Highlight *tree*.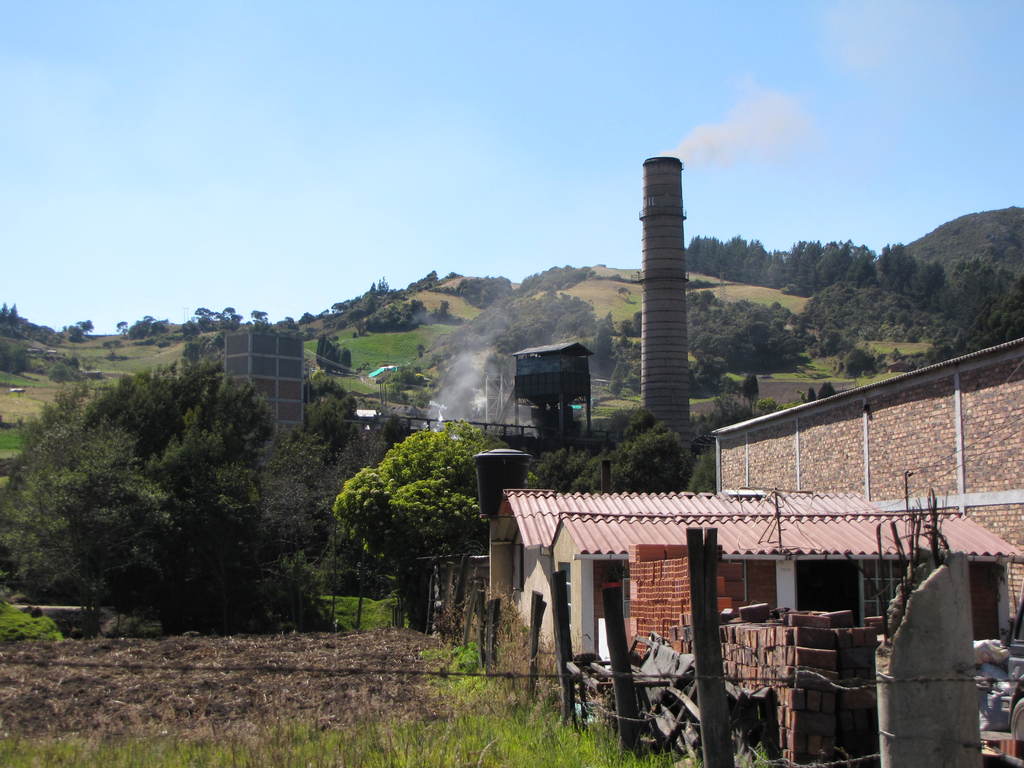
Highlighted region: 404/268/440/292.
